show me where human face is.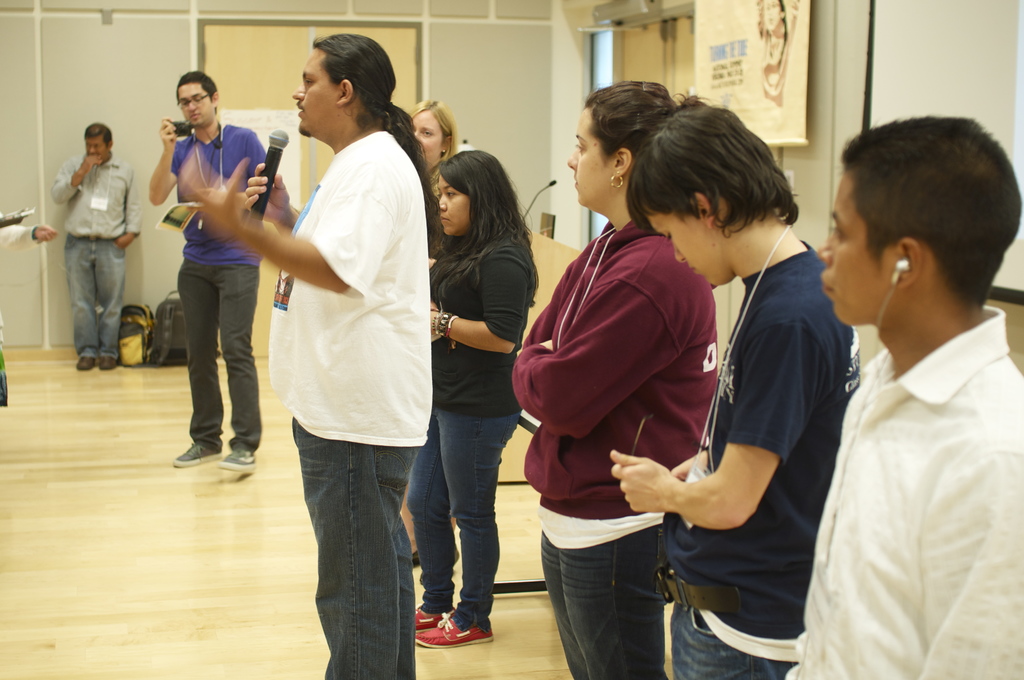
human face is at (176, 78, 209, 127).
